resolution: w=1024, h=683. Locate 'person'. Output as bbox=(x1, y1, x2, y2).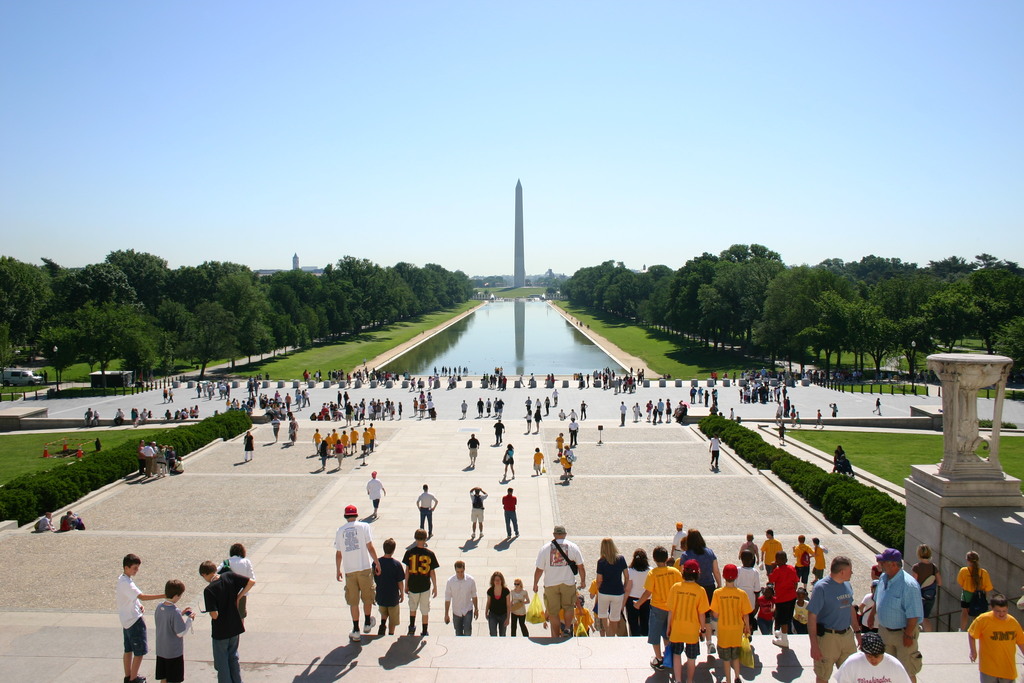
bbox=(777, 421, 786, 446).
